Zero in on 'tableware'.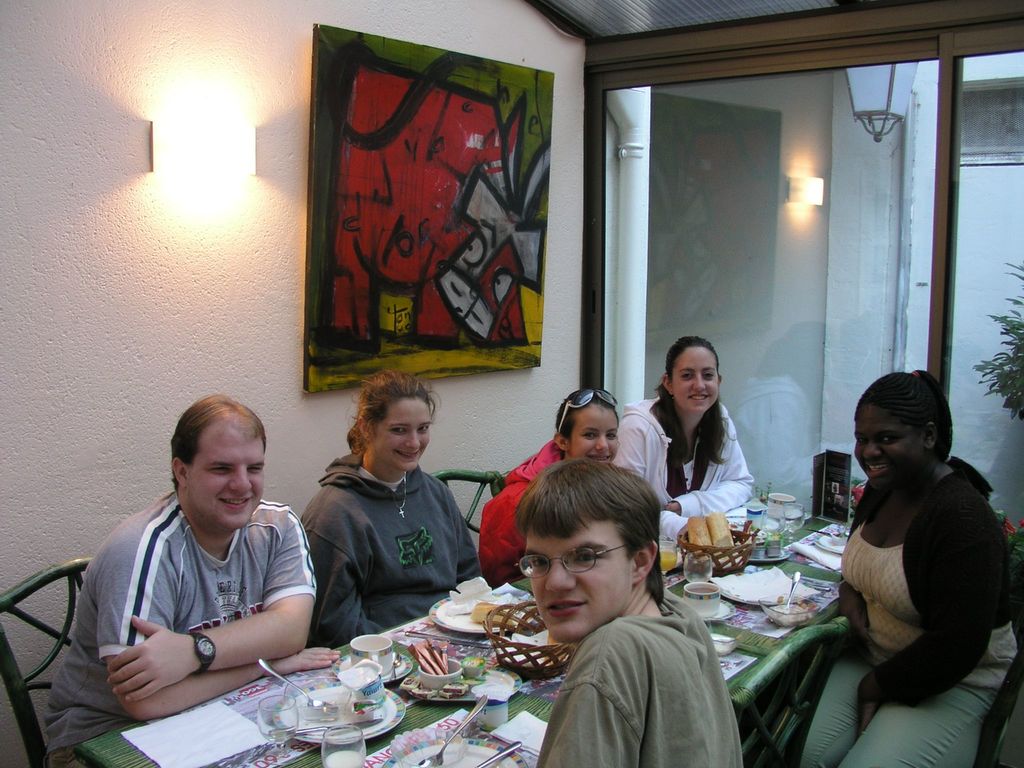
Zeroed in: <region>702, 616, 754, 659</region>.
